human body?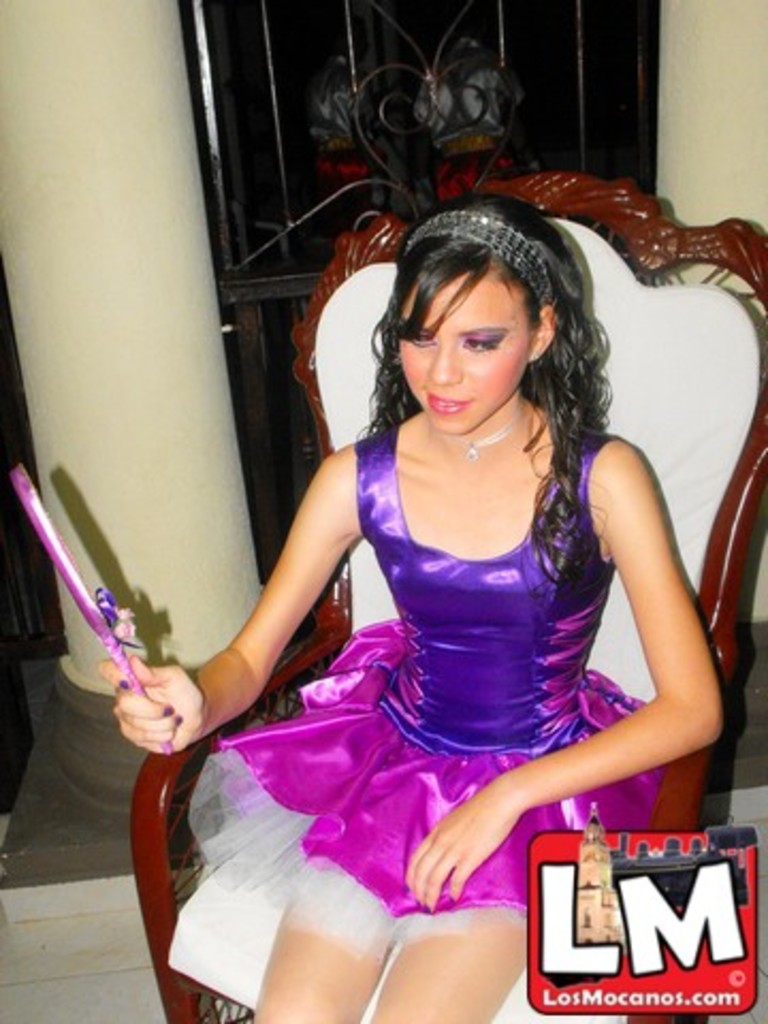
box=[117, 201, 734, 1022]
